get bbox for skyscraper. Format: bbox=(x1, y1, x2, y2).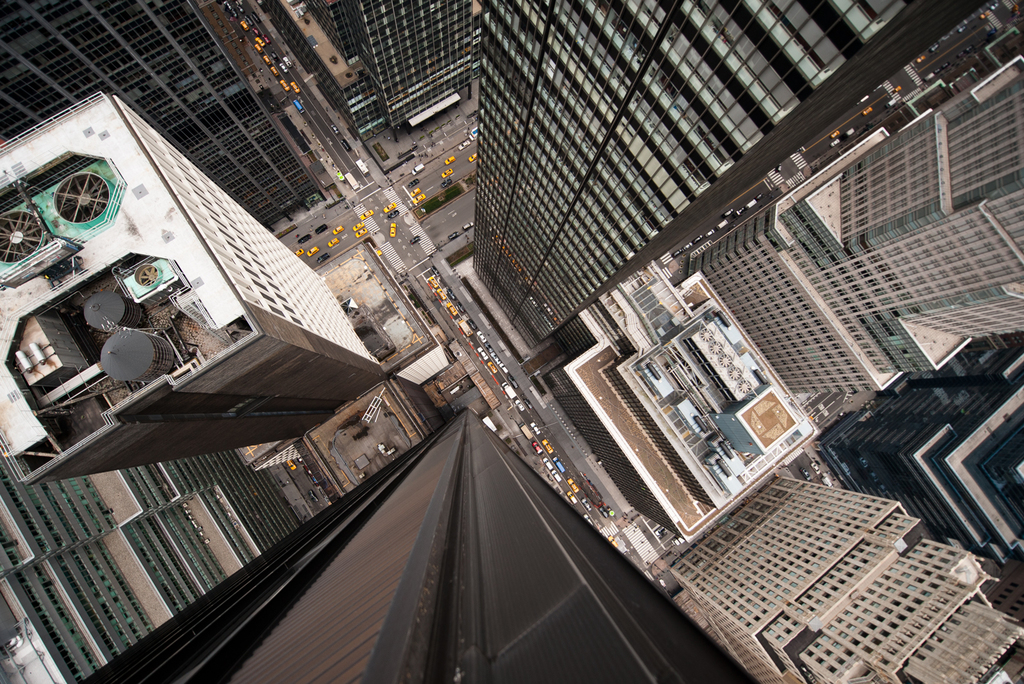
bbox=(0, 88, 390, 497).
